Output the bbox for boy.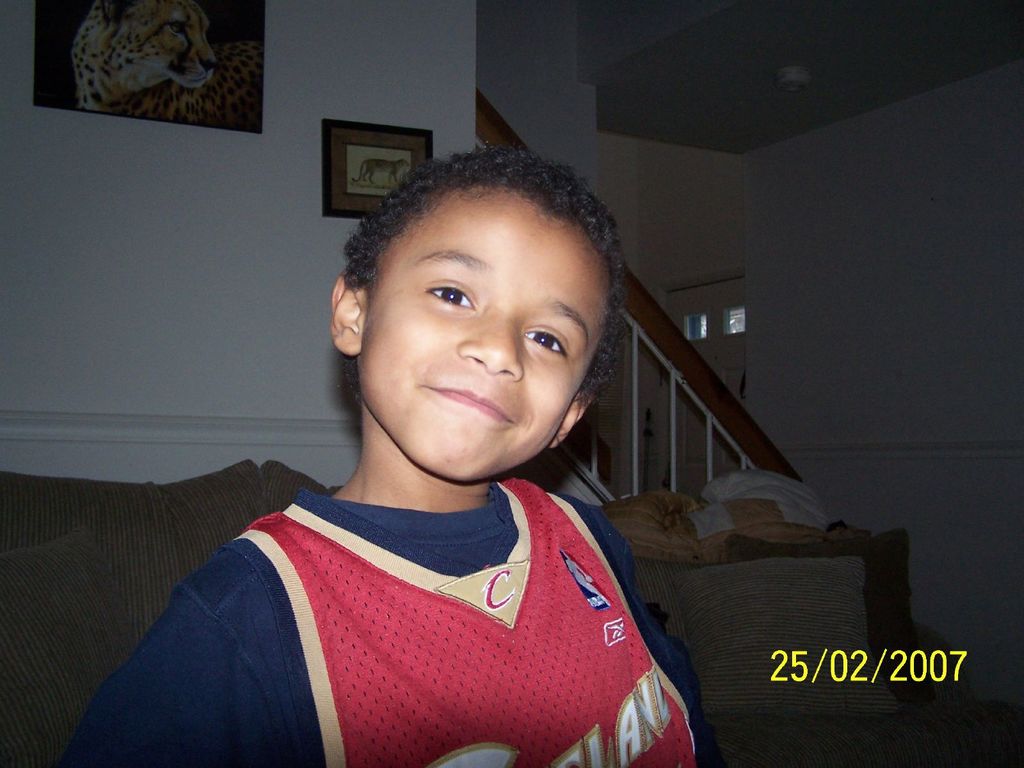
[61, 130, 723, 767].
